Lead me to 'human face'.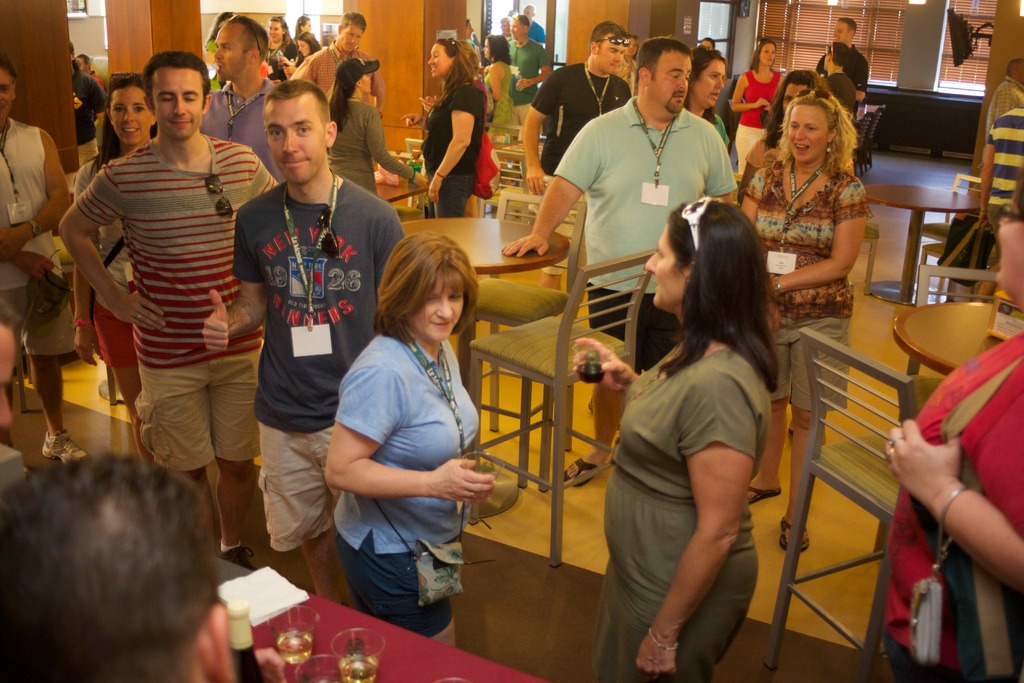
Lead to box(269, 22, 282, 45).
